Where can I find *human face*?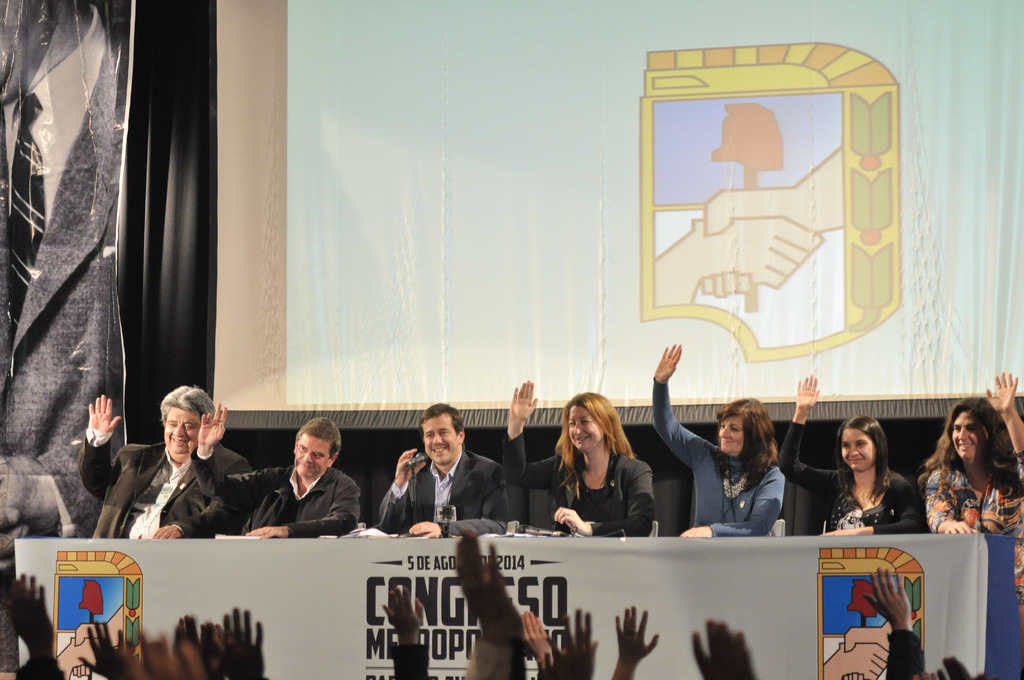
You can find it at select_region(949, 416, 995, 455).
